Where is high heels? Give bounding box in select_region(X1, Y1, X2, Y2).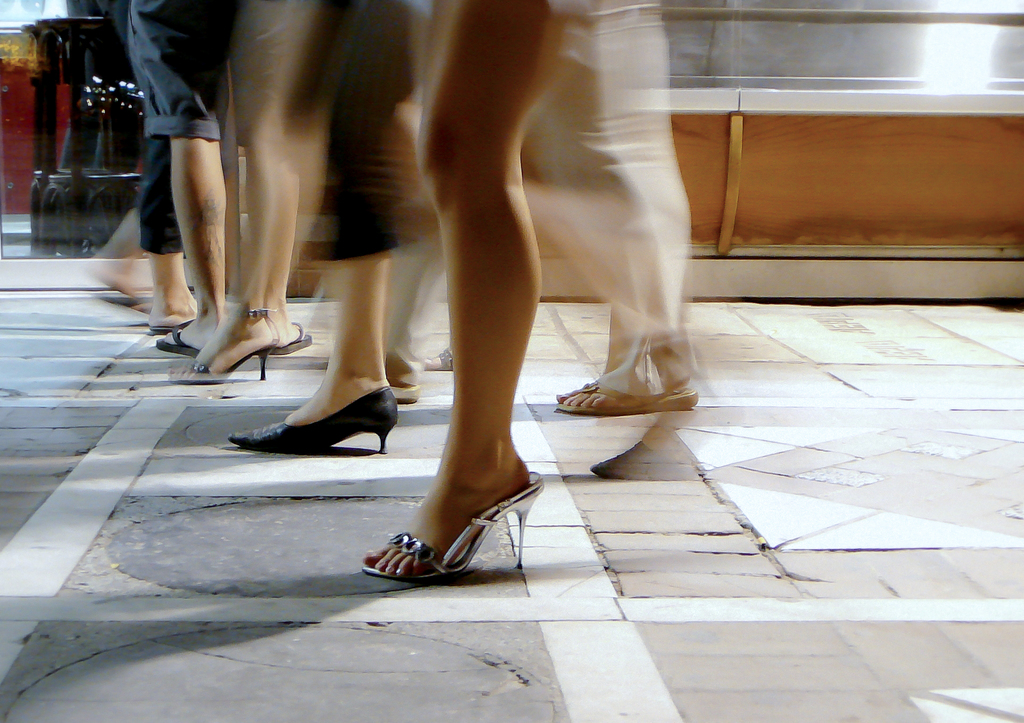
select_region(227, 383, 403, 454).
